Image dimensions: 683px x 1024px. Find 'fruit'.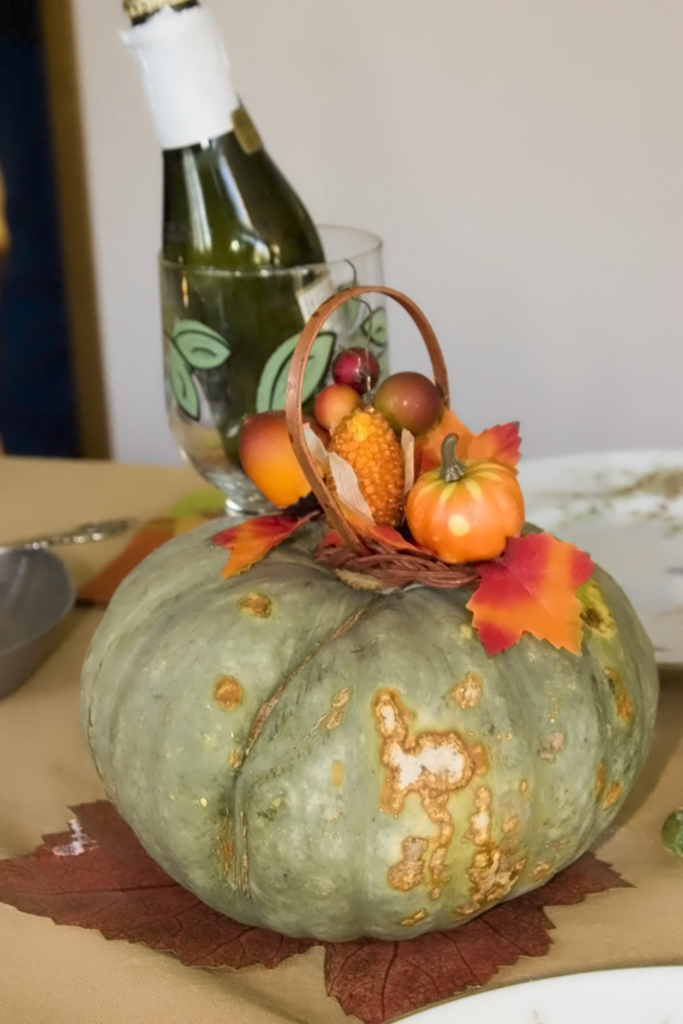
detection(96, 550, 651, 928).
